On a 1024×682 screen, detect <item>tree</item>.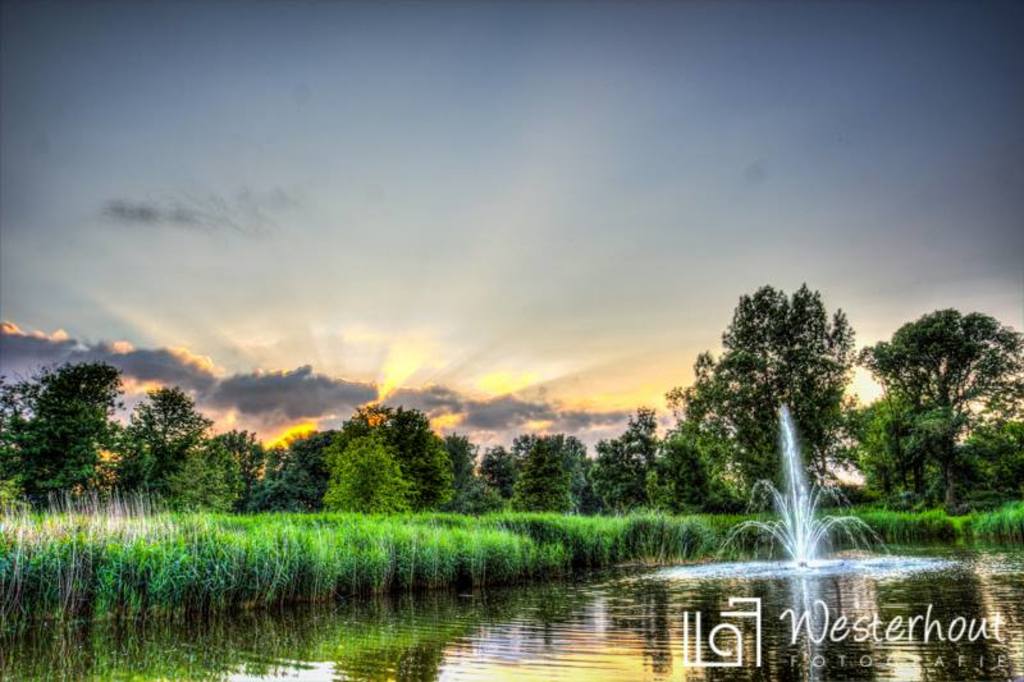
[120, 388, 209, 513].
